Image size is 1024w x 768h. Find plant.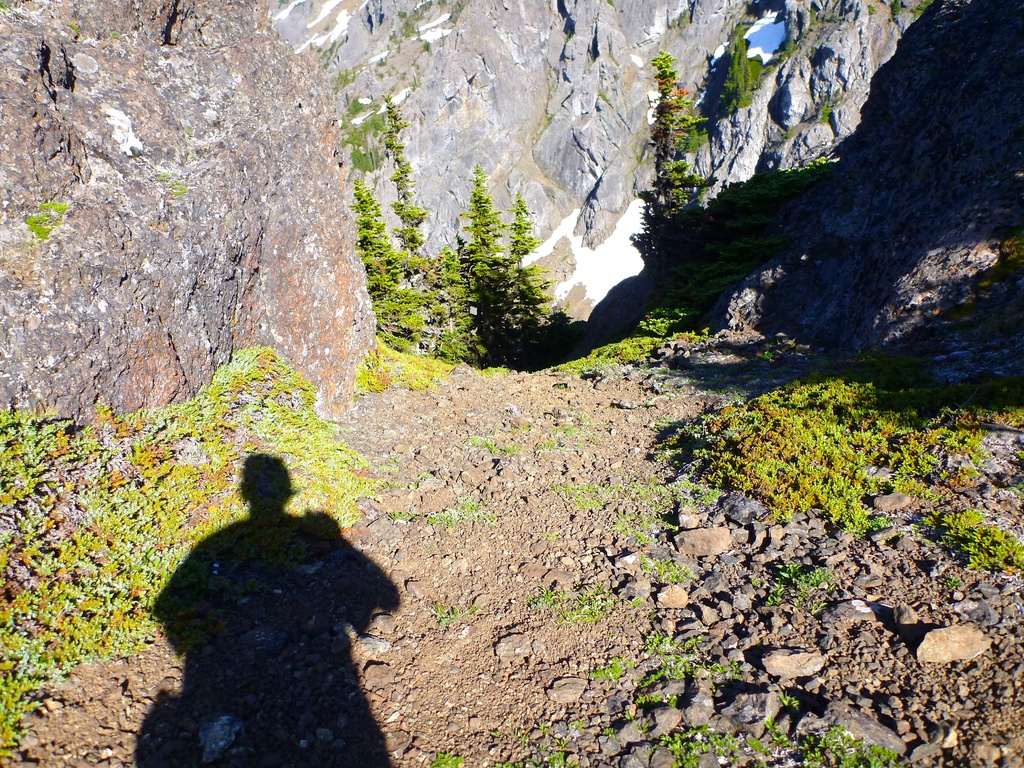
[x1=672, y1=8, x2=686, y2=26].
